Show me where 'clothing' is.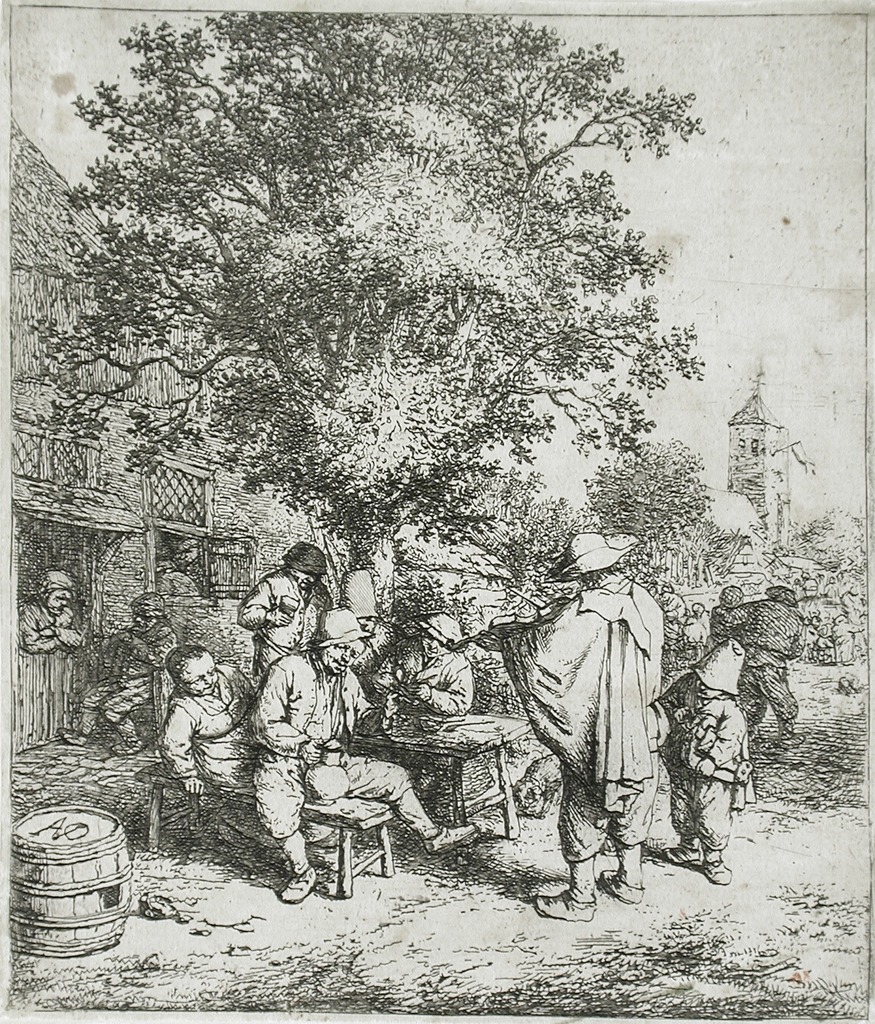
'clothing' is at bbox=(730, 584, 802, 715).
